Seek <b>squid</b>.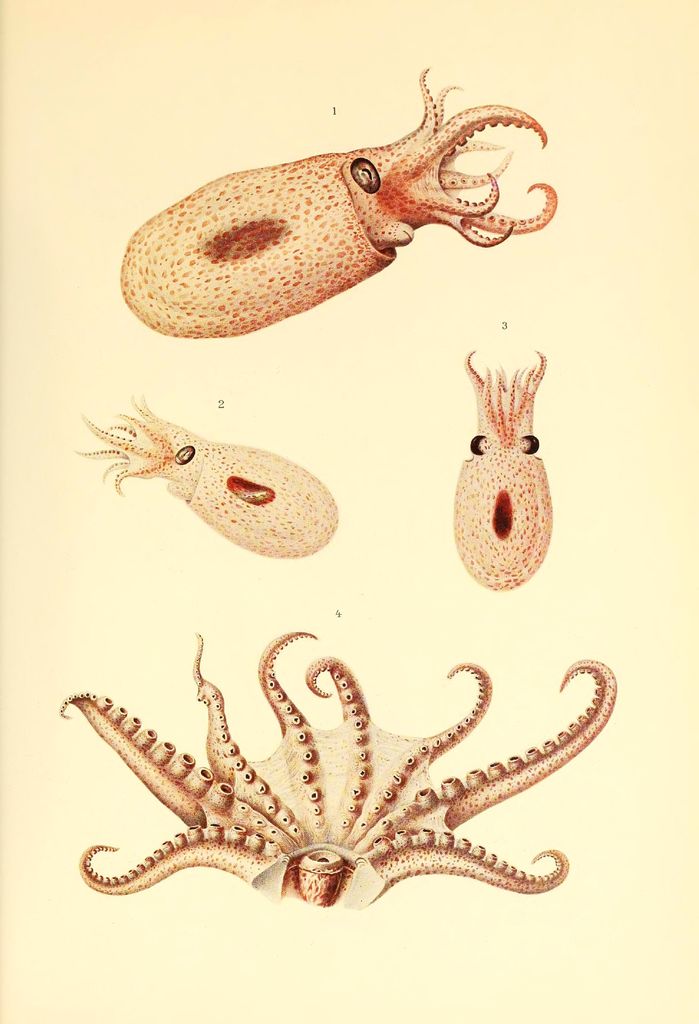
box(451, 355, 552, 591).
